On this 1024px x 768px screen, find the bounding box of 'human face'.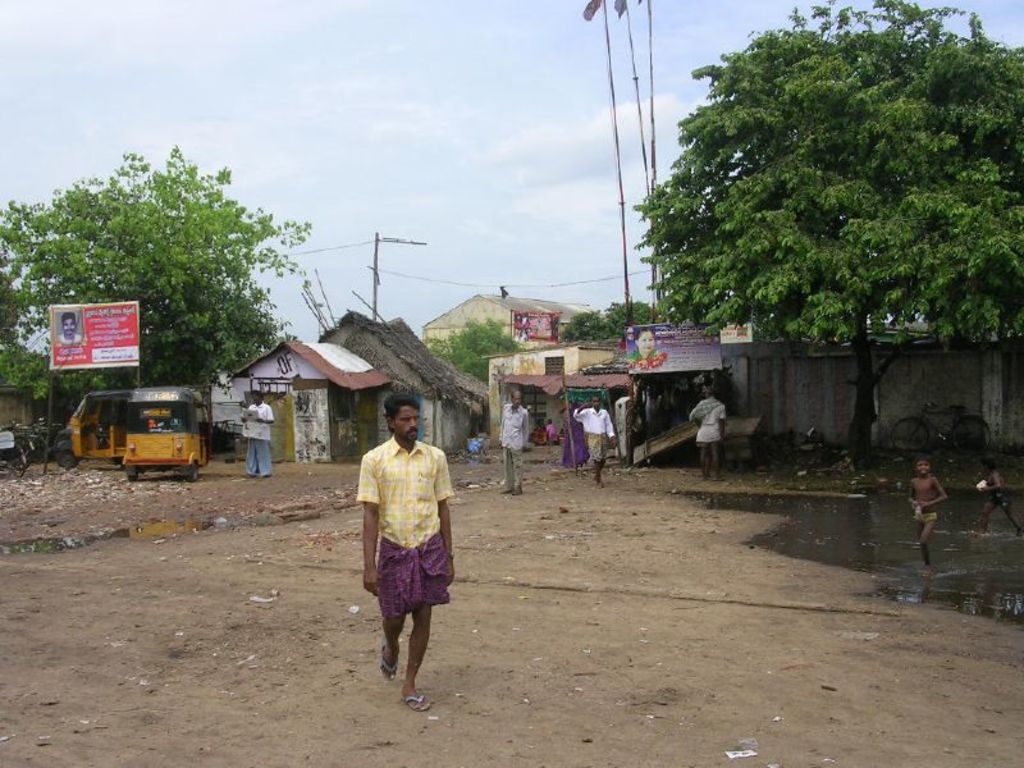
Bounding box: left=916, top=460, right=927, bottom=475.
